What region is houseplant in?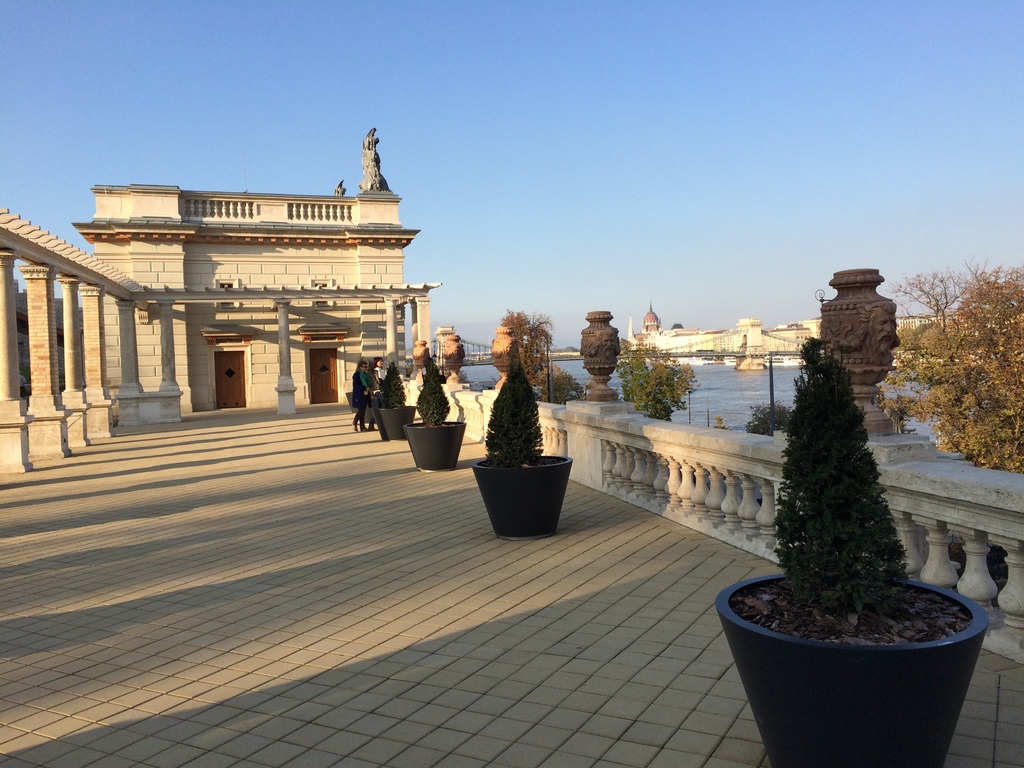
Rect(367, 357, 418, 442).
